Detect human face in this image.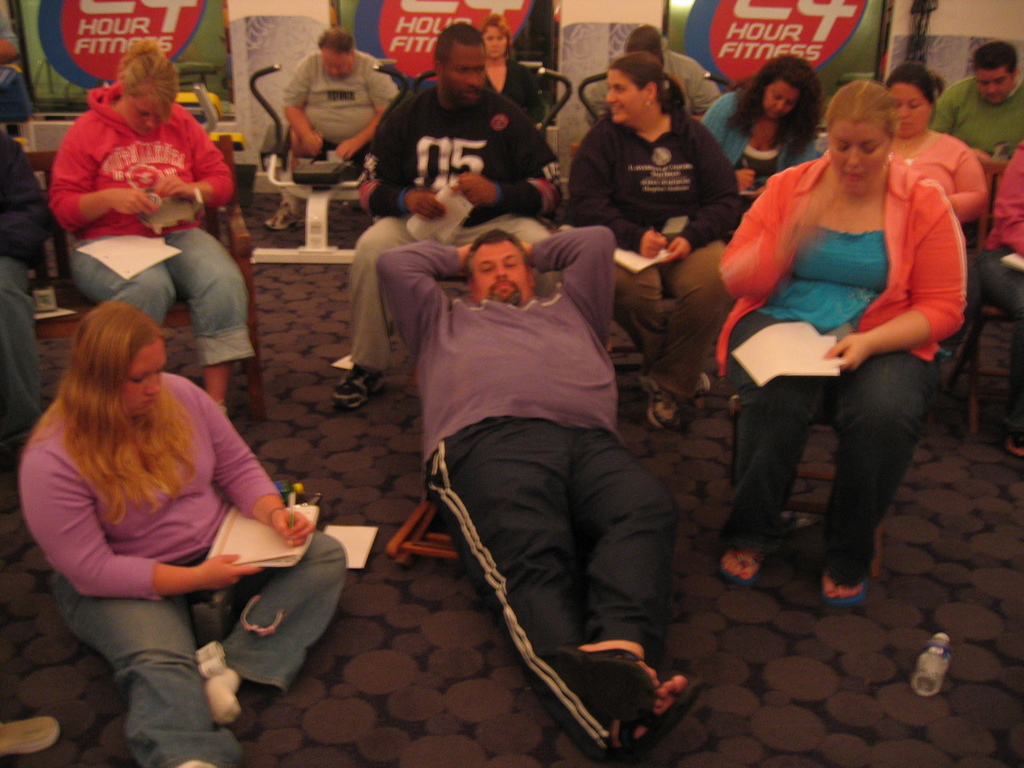
Detection: {"x1": 122, "y1": 97, "x2": 162, "y2": 138}.
